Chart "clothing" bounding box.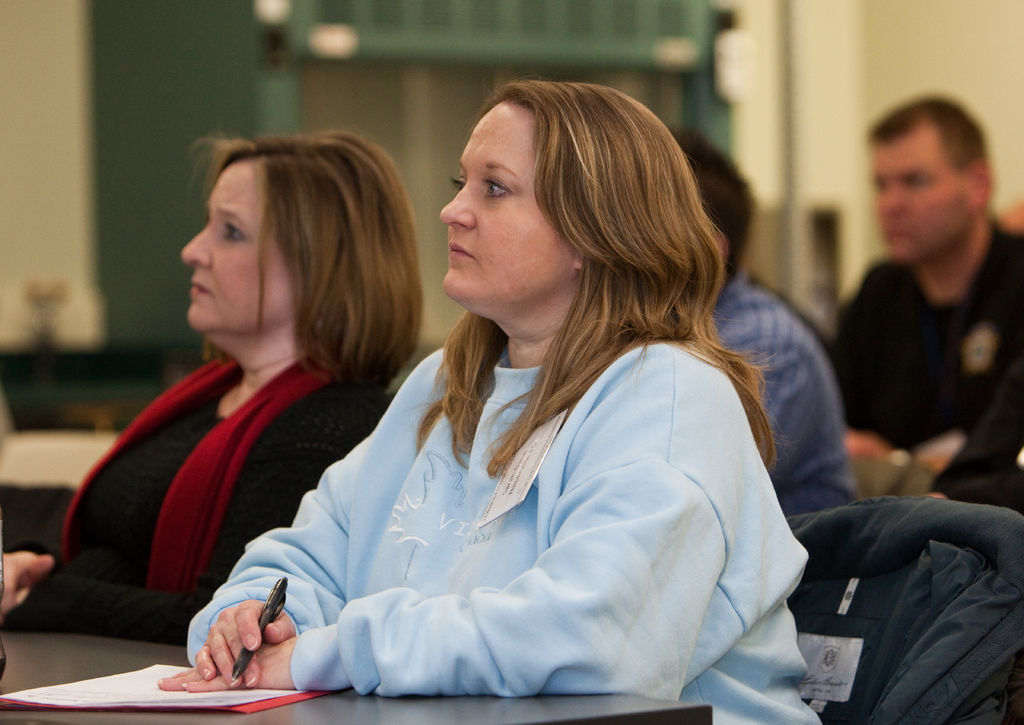
Charted: select_region(828, 213, 1023, 525).
